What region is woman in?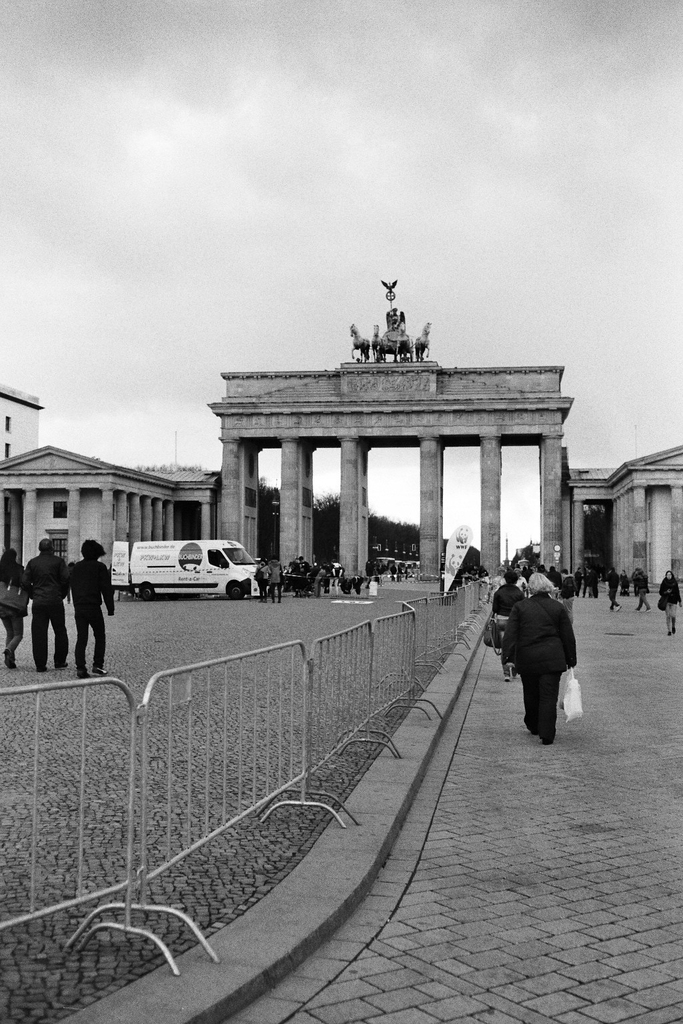
<box>660,573,682,641</box>.
